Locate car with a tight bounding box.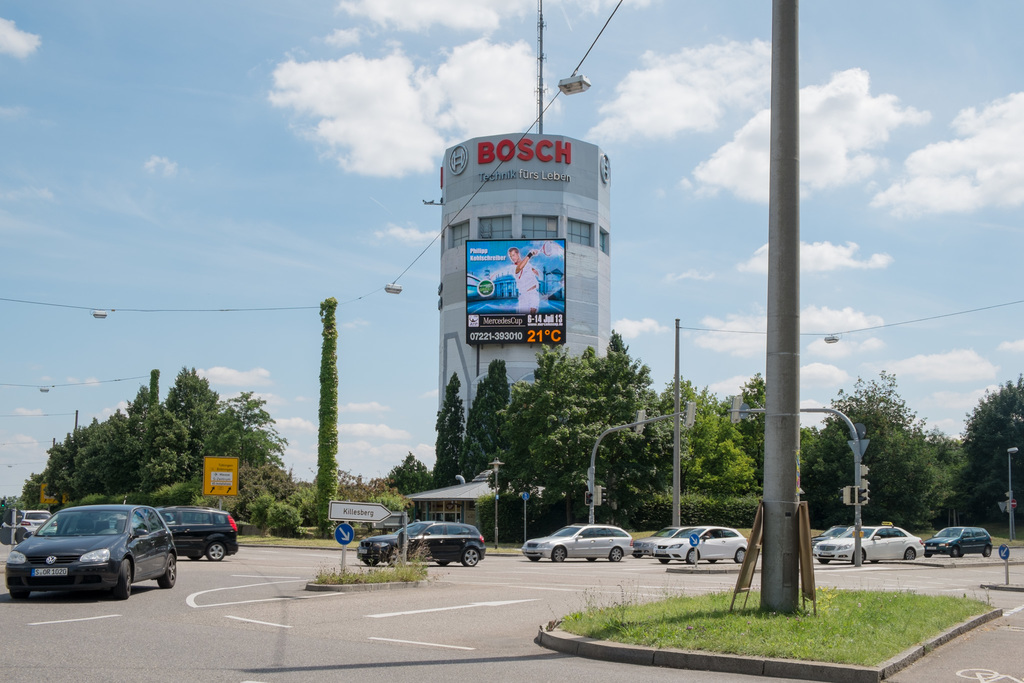
(654, 519, 751, 562).
